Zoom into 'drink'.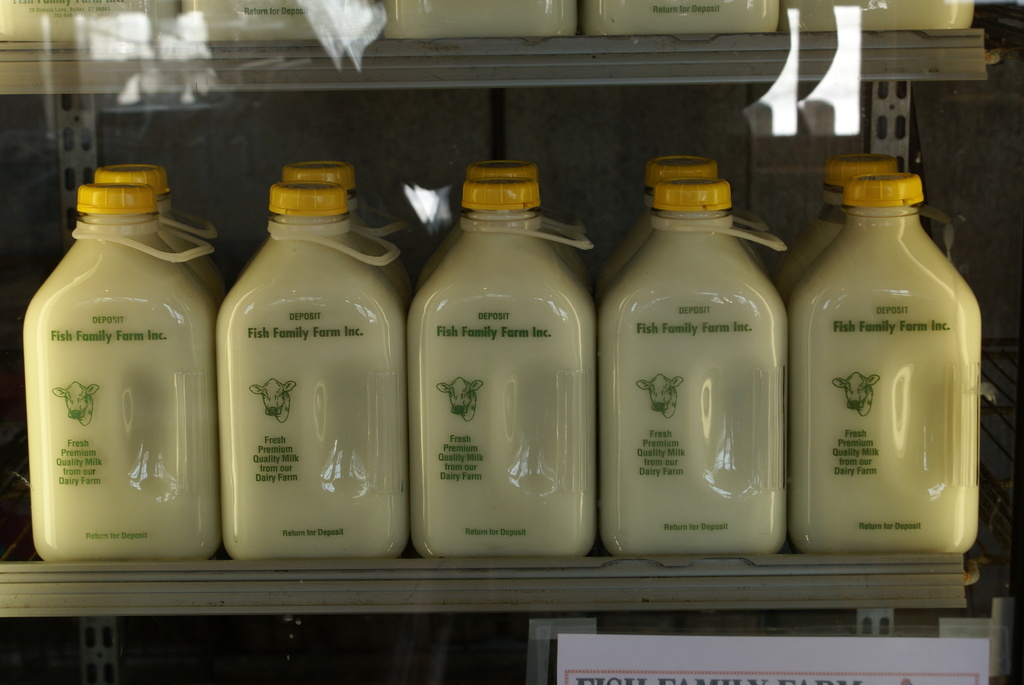
Zoom target: (92, 166, 223, 310).
